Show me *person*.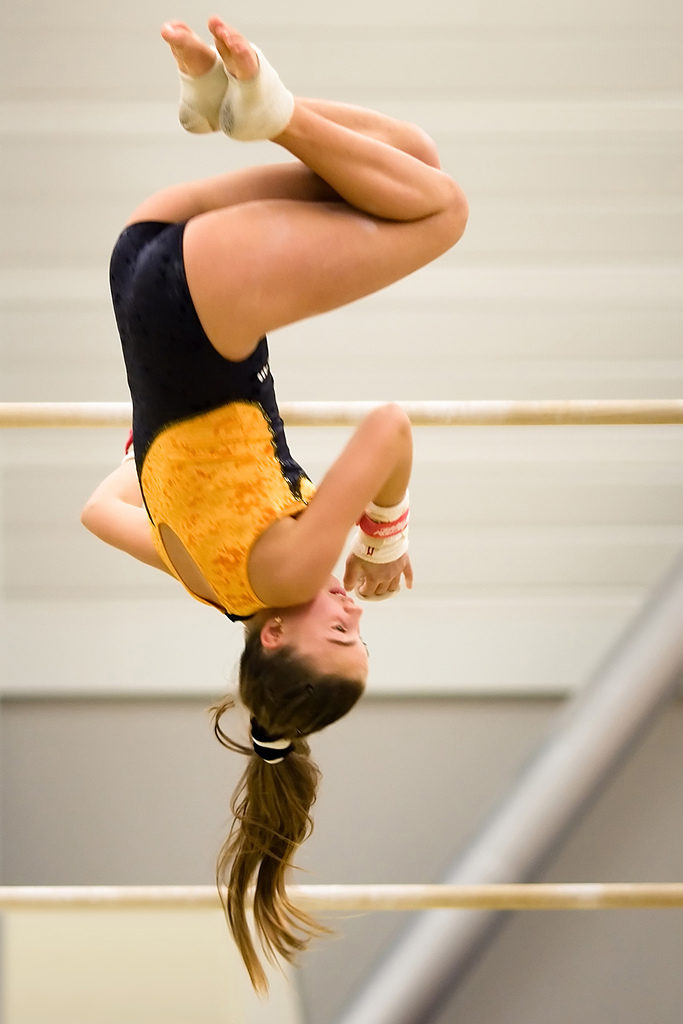
*person* is here: (74,0,479,1023).
